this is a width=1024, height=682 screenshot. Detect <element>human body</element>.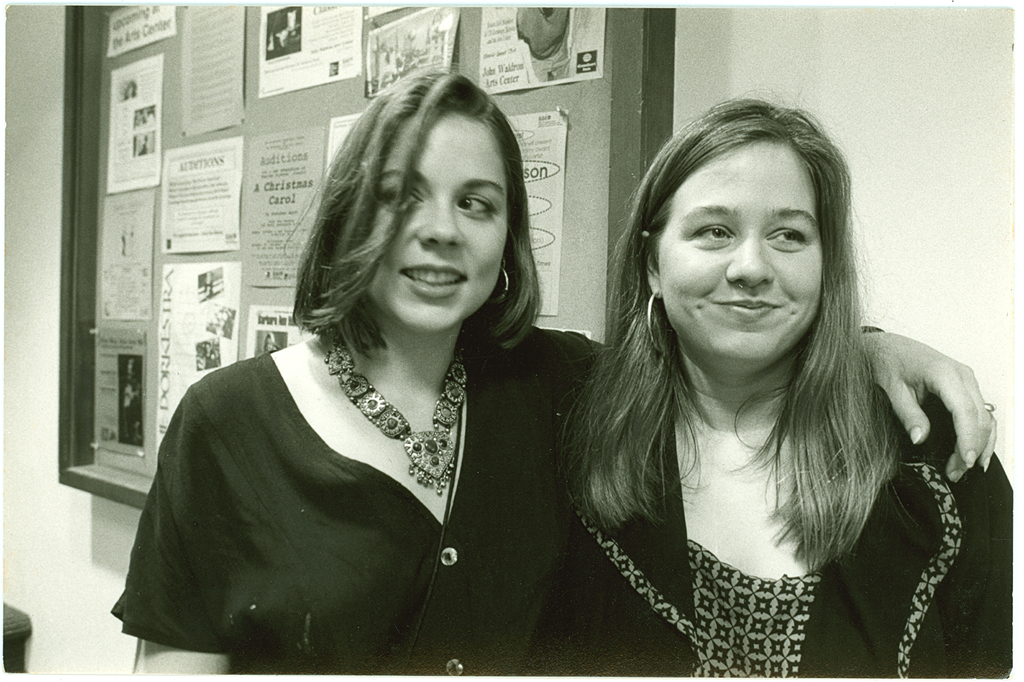
116:328:1003:681.
